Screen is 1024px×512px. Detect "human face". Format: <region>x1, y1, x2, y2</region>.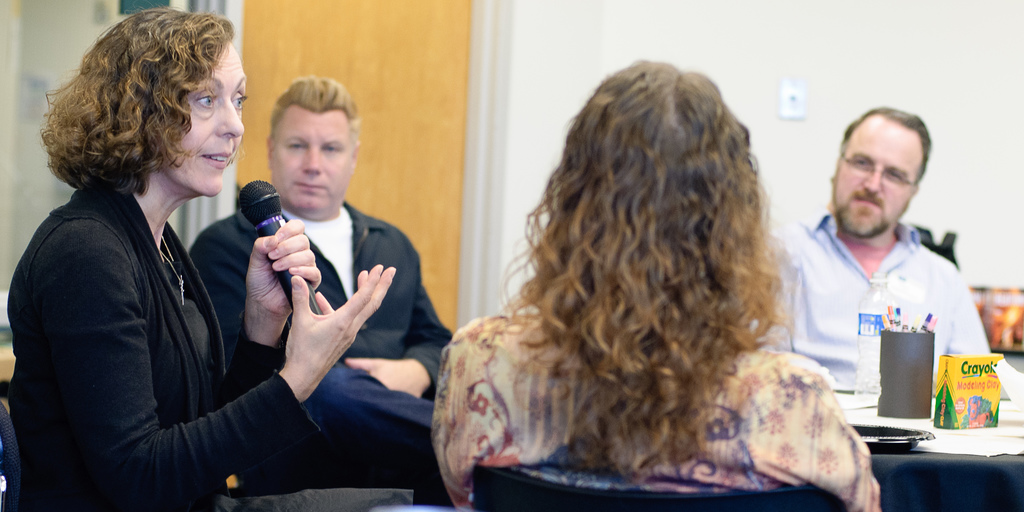
<region>833, 122, 919, 240</region>.
